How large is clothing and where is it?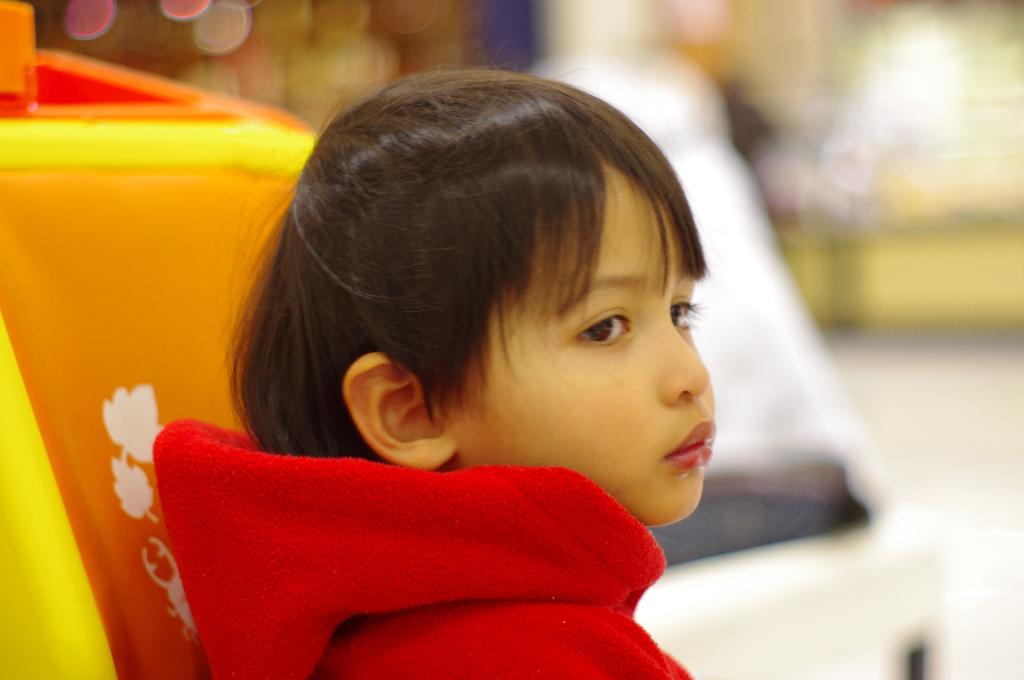
Bounding box: <region>150, 416, 694, 679</region>.
